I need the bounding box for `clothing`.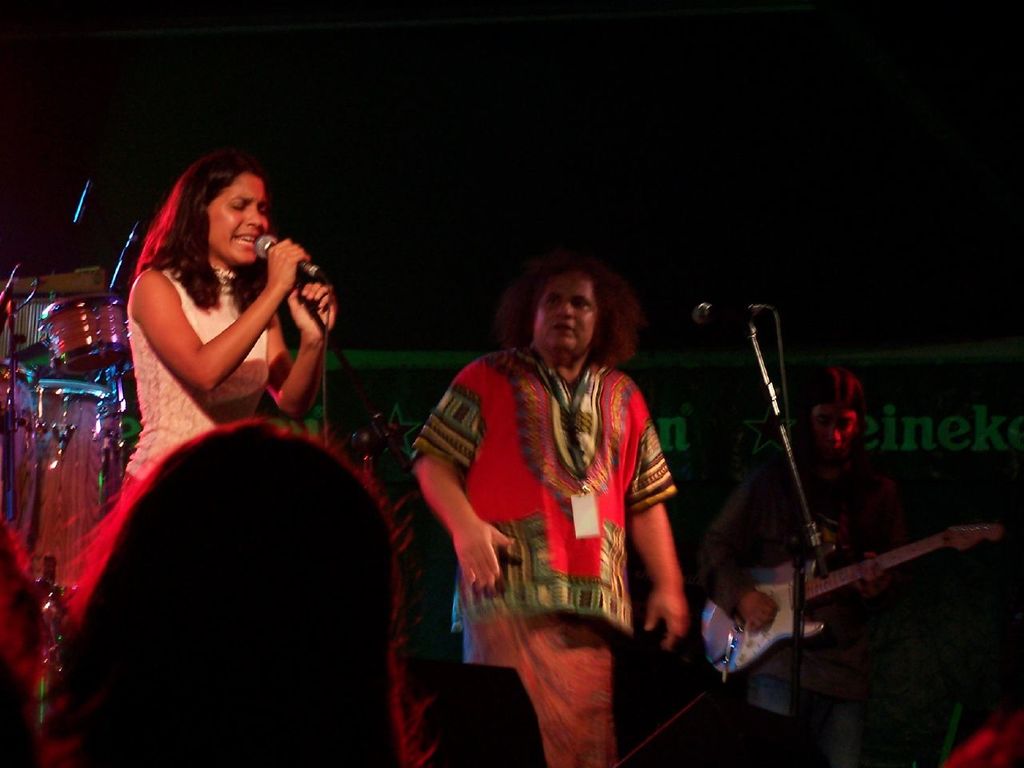
Here it is: 64 253 274 610.
